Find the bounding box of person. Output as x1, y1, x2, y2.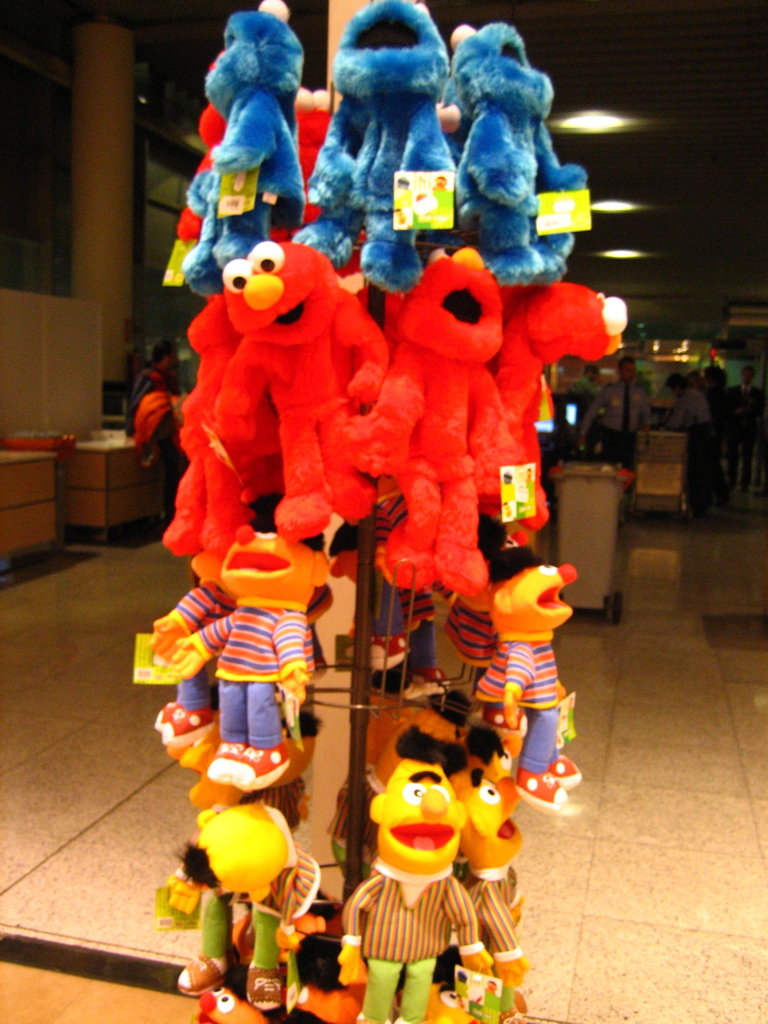
180, 538, 308, 781.
